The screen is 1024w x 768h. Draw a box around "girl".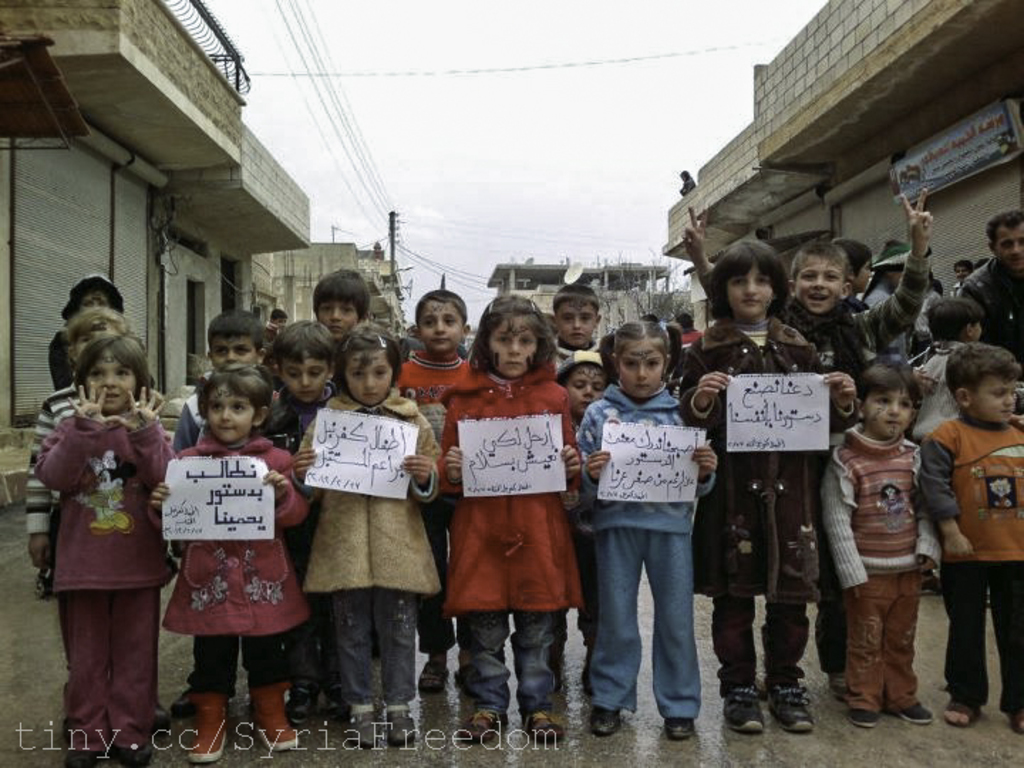
{"x1": 292, "y1": 319, "x2": 438, "y2": 742}.
